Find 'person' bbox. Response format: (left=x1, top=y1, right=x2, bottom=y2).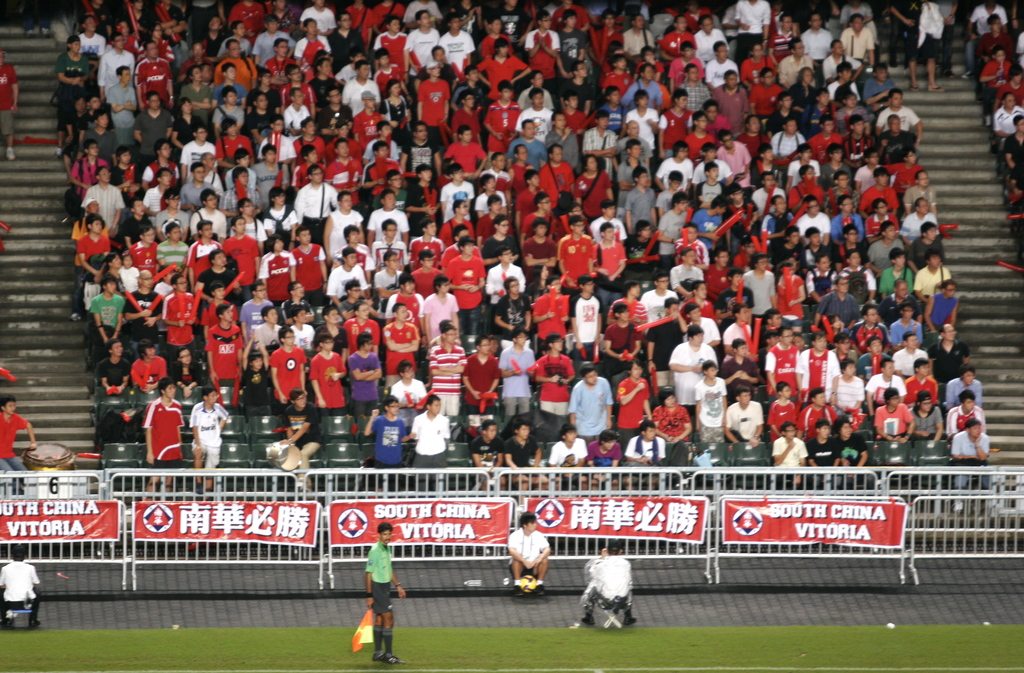
(left=278, top=390, right=321, bottom=492).
